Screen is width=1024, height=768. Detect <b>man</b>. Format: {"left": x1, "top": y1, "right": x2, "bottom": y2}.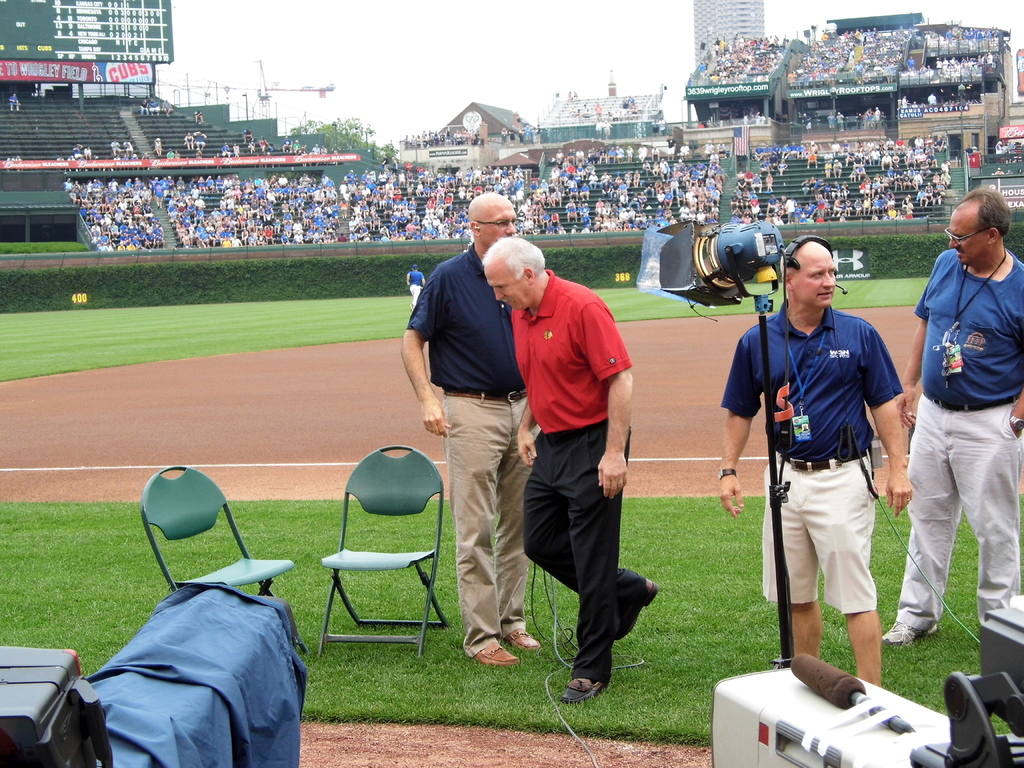
{"left": 321, "top": 145, "right": 326, "bottom": 156}.
